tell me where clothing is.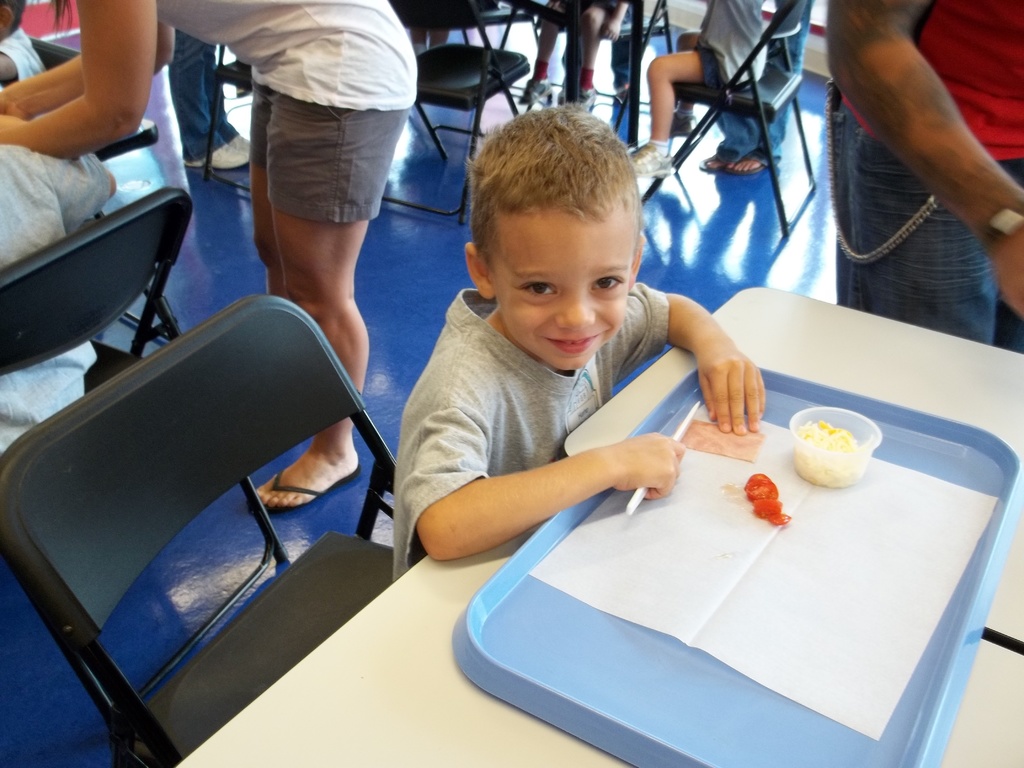
clothing is at <box>170,26,235,166</box>.
